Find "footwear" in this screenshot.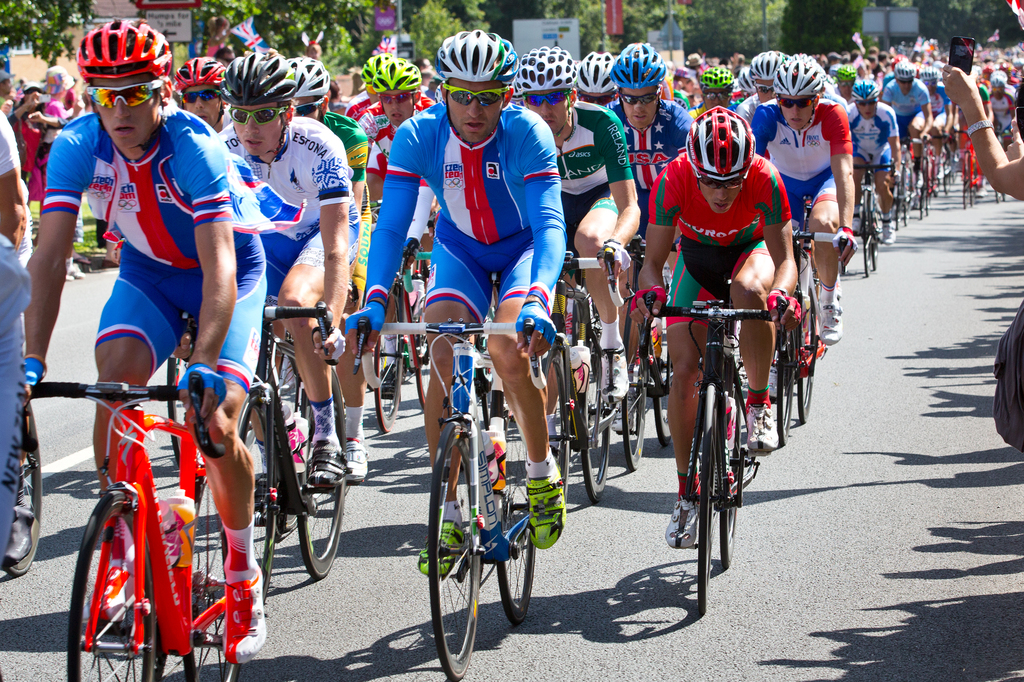
The bounding box for "footwear" is bbox=(854, 219, 858, 230).
